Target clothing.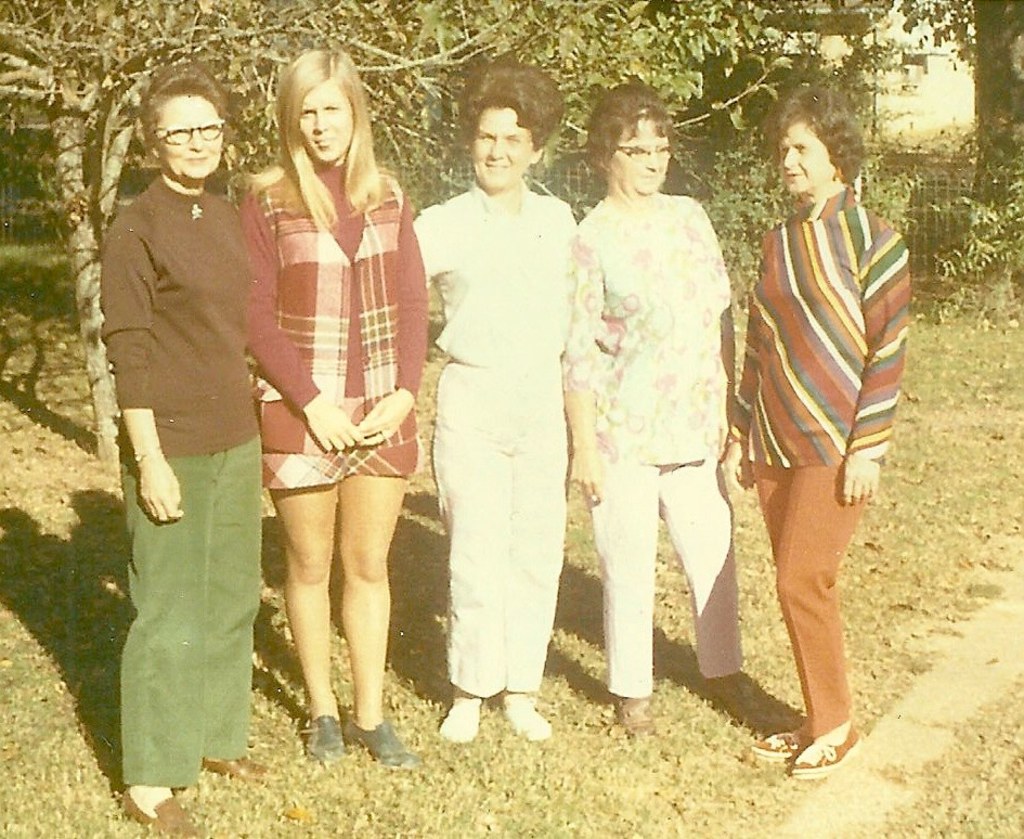
Target region: 407,197,560,701.
